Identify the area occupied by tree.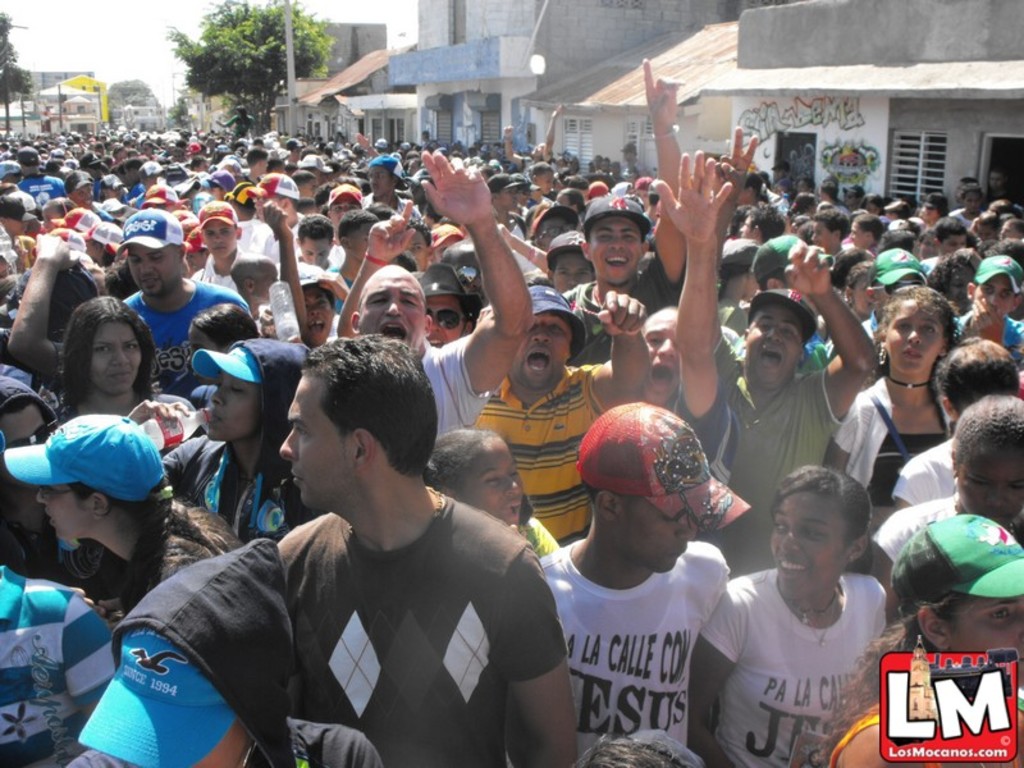
Area: <box>159,0,317,114</box>.
